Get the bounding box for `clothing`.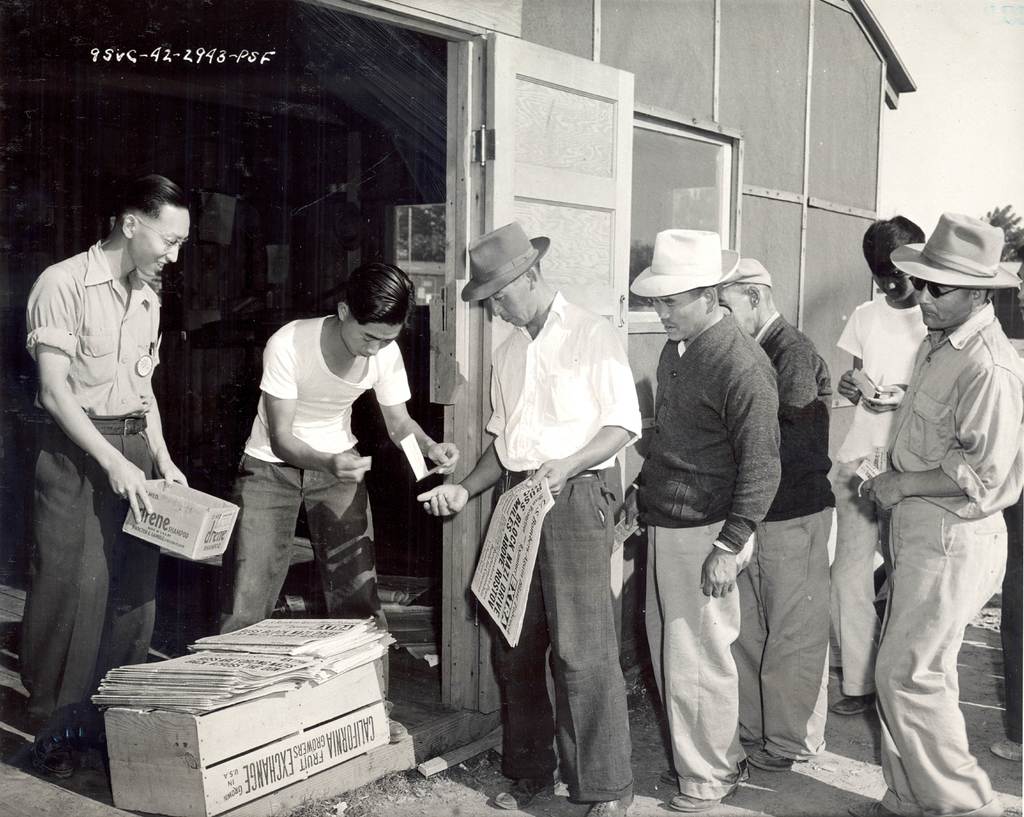
bbox=[213, 316, 407, 642].
